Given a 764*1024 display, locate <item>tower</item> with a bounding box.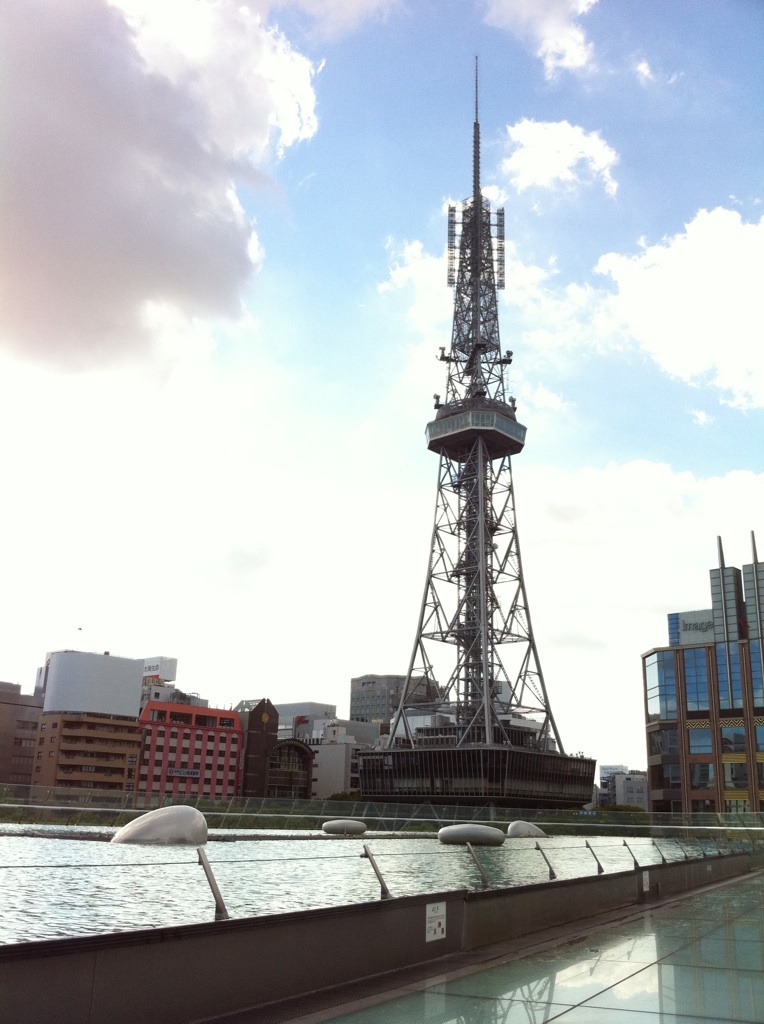
Located: left=354, top=58, right=607, bottom=803.
